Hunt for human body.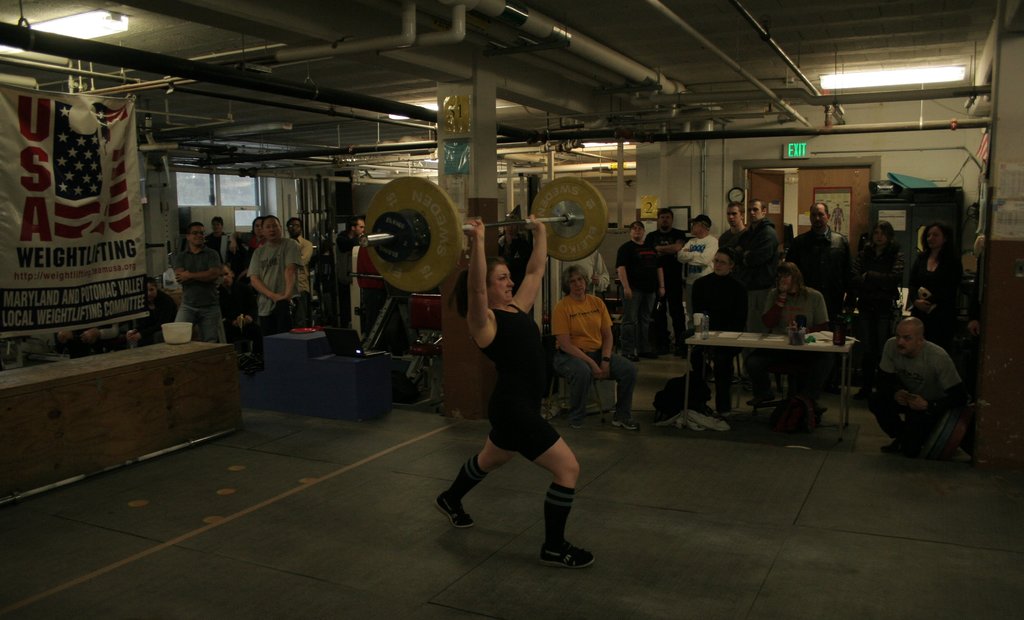
Hunted down at bbox(618, 218, 664, 364).
